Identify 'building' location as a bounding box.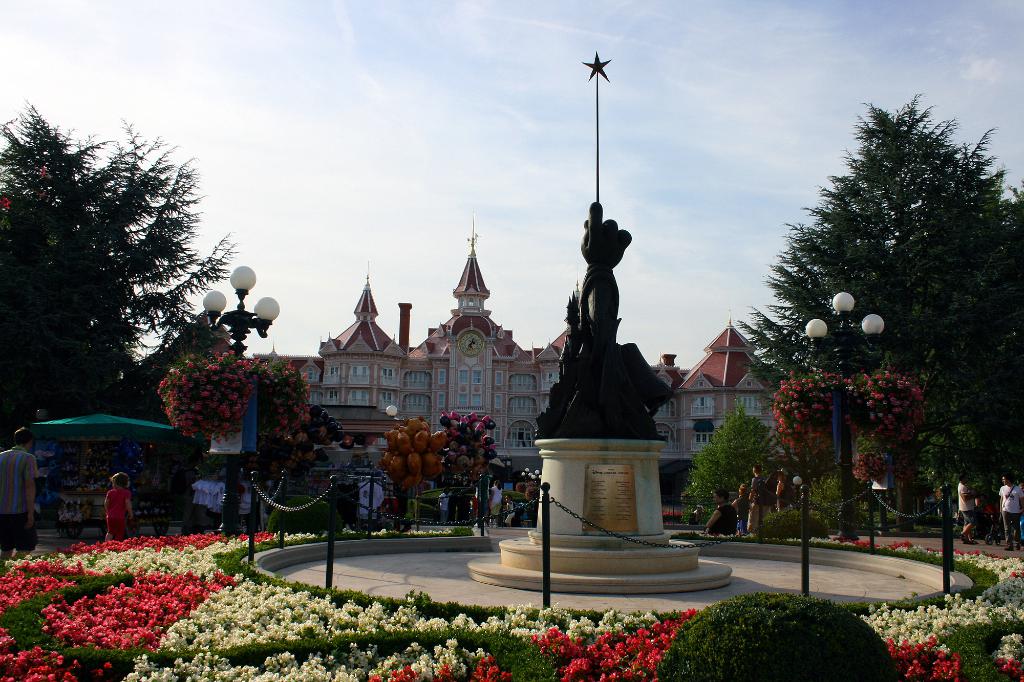
bbox(138, 209, 817, 505).
